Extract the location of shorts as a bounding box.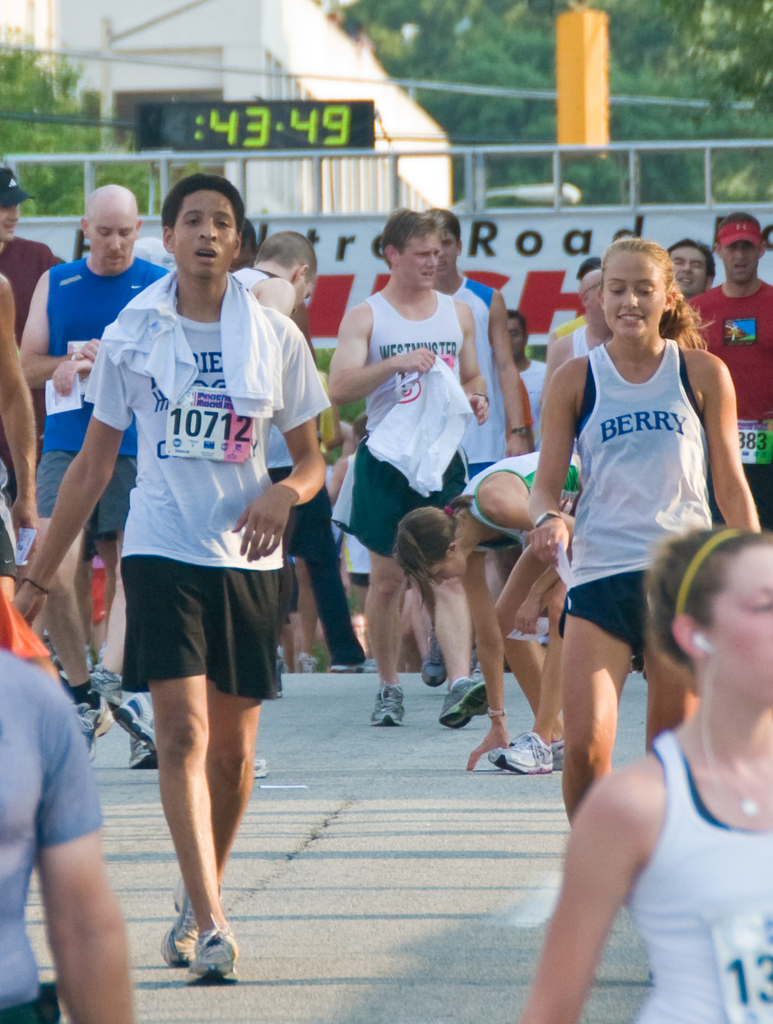
351 448 466 557.
